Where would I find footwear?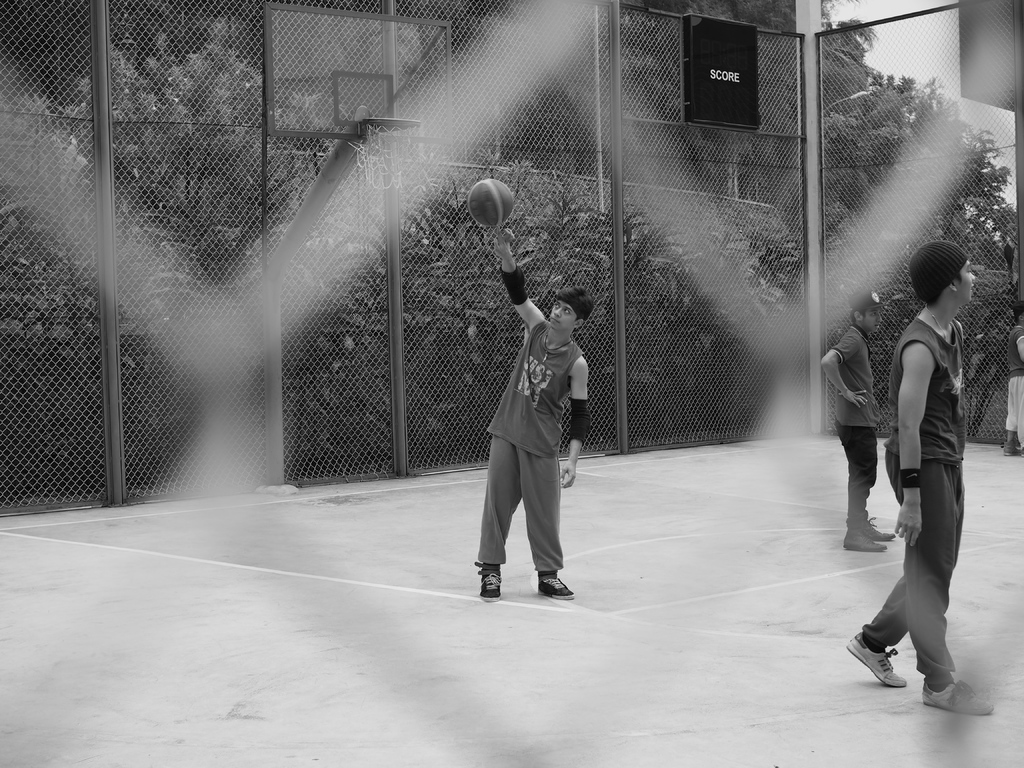
At [x1=859, y1=518, x2=897, y2=544].
